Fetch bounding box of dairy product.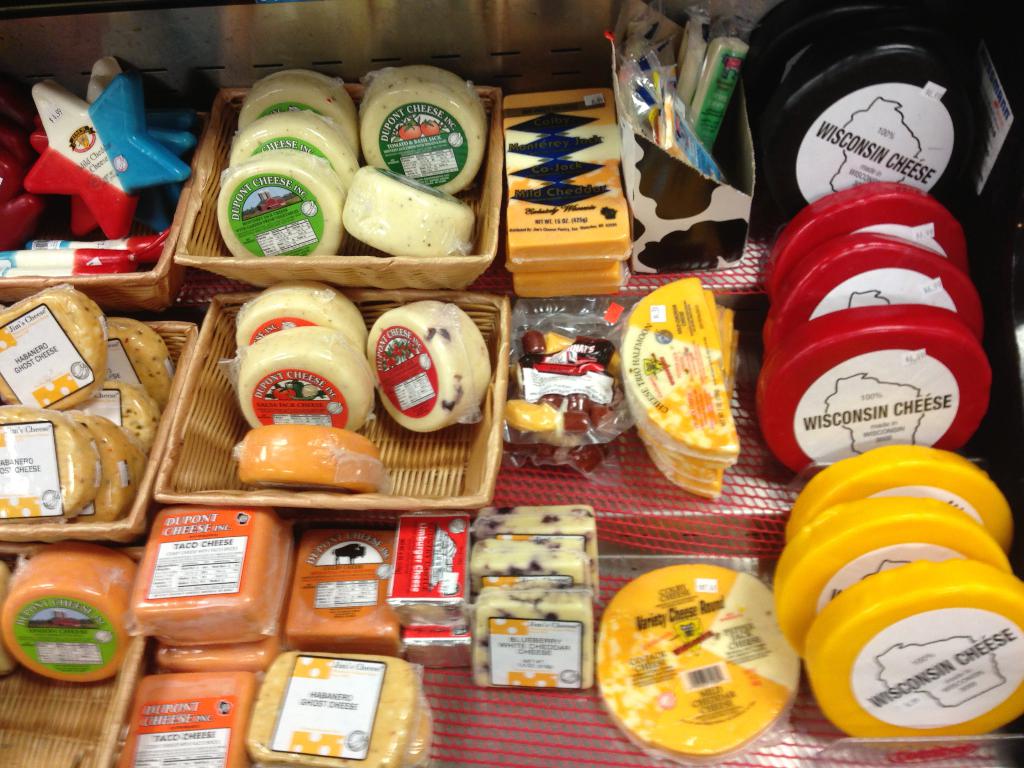
Bbox: pyautogui.locateOnScreen(511, 266, 632, 300).
